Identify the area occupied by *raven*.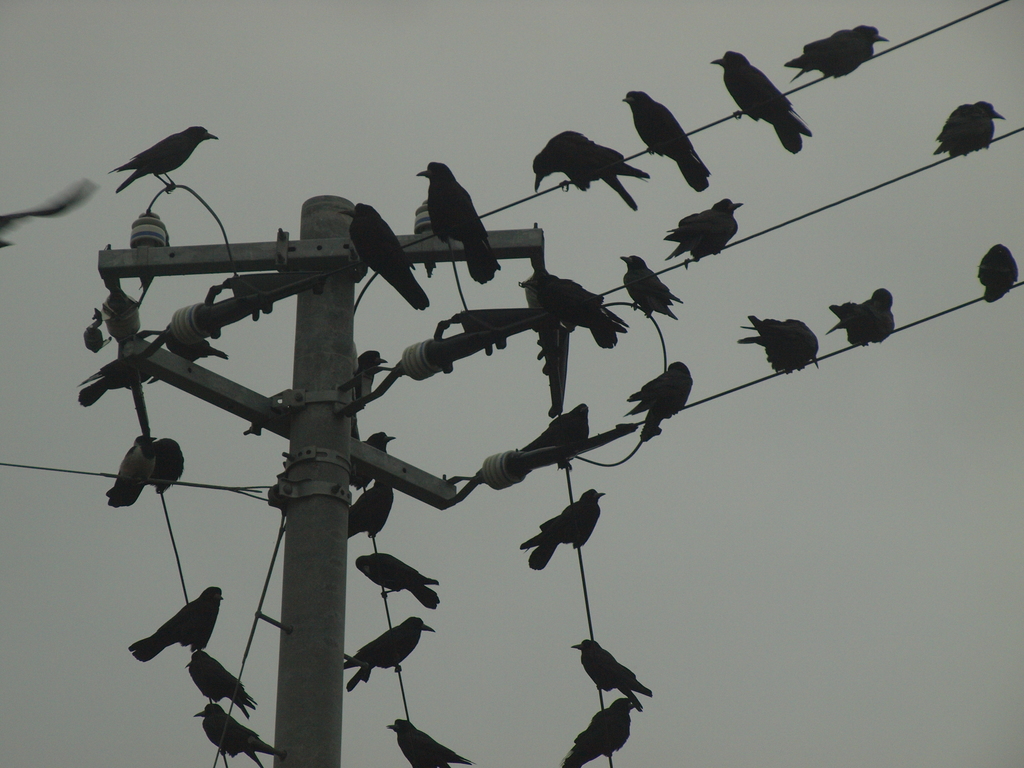
Area: detection(927, 94, 1011, 163).
